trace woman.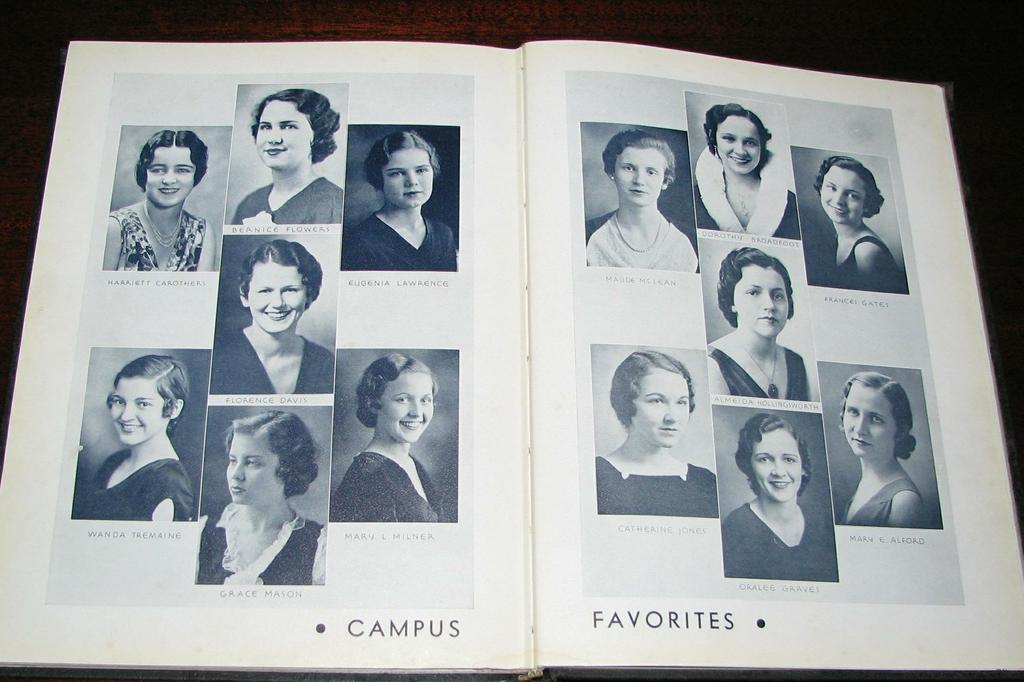
Traced to {"left": 829, "top": 364, "right": 940, "bottom": 539}.
